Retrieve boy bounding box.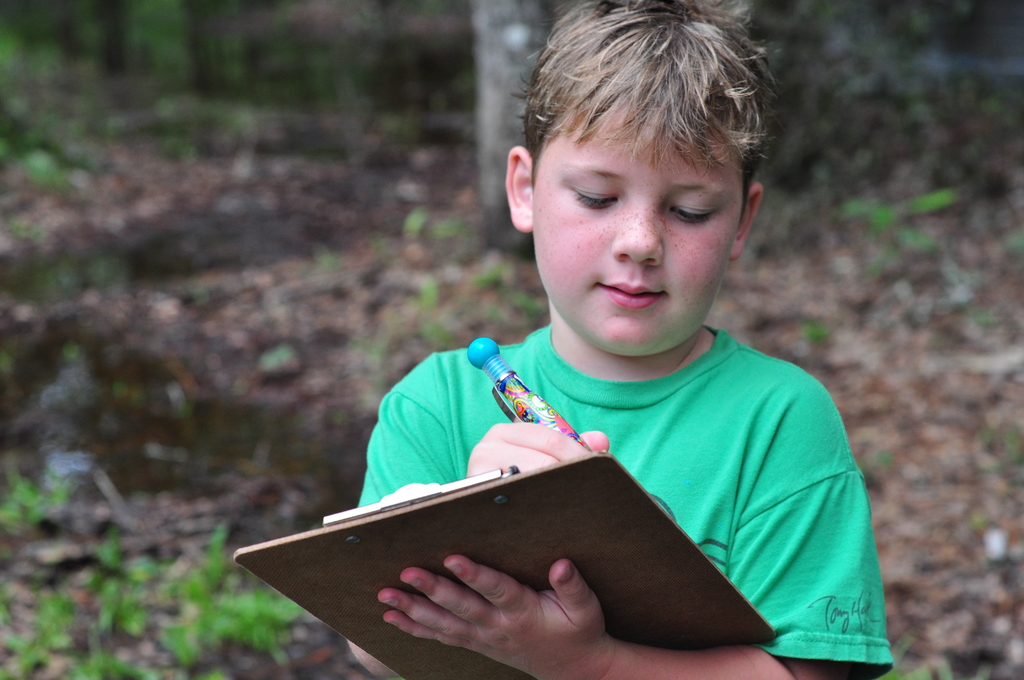
Bounding box: crop(352, 0, 893, 679).
